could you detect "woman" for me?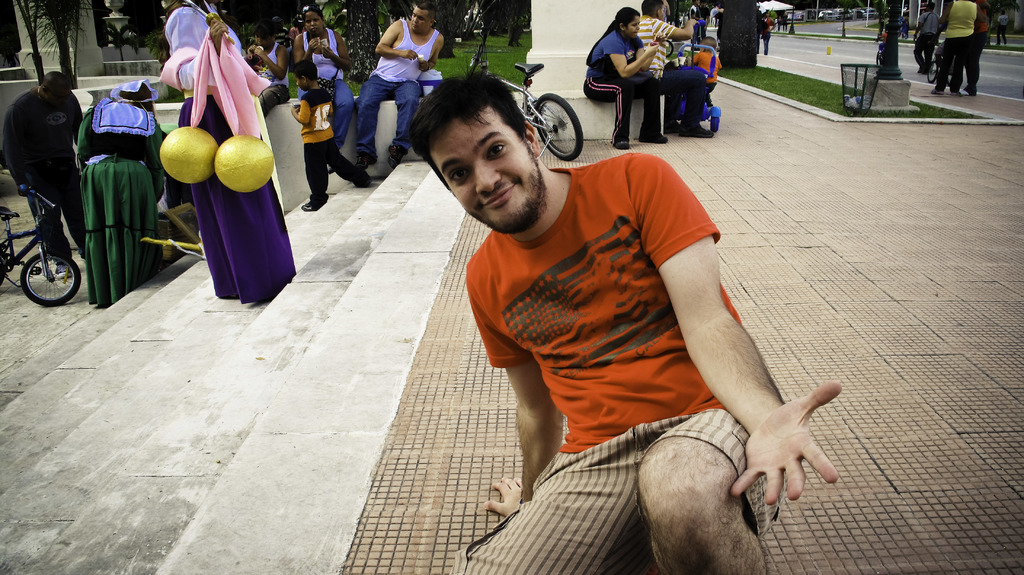
Detection result: (left=580, top=8, right=684, bottom=132).
